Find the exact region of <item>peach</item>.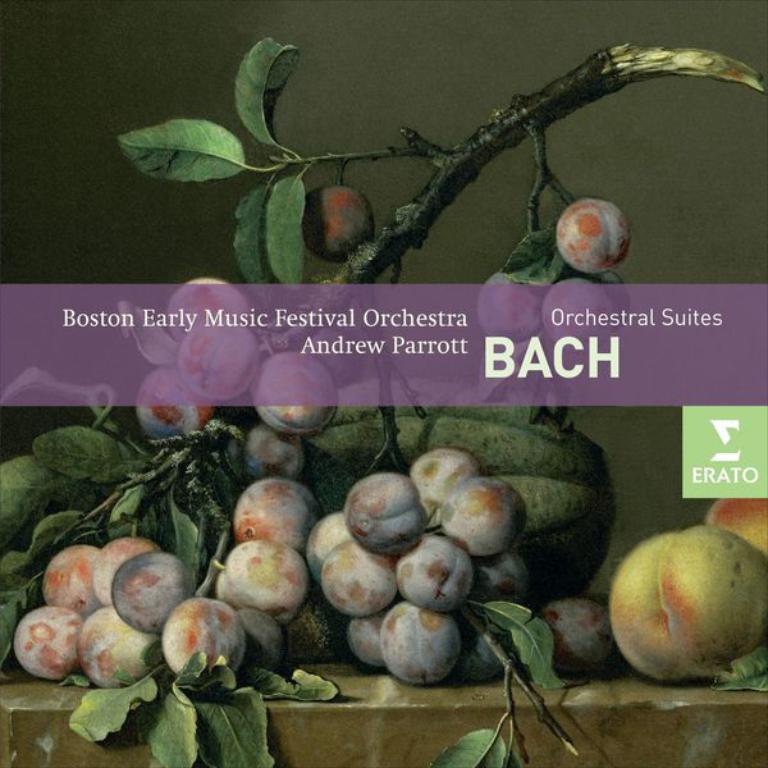
Exact region: <bbox>298, 186, 375, 257</bbox>.
